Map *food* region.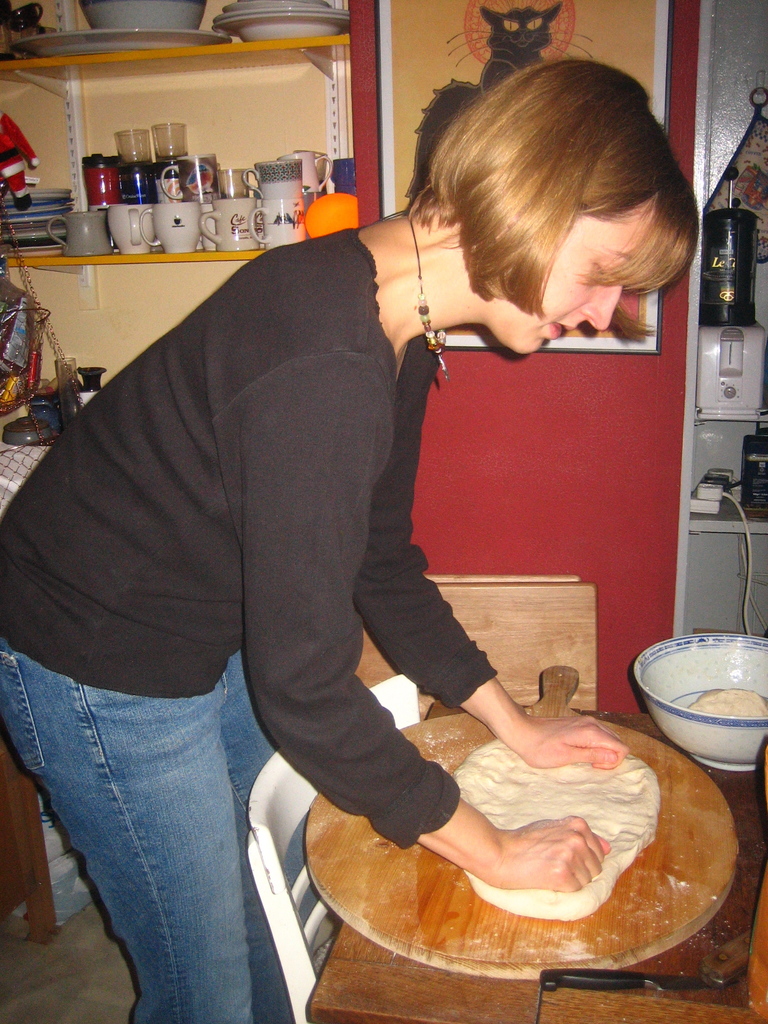
Mapped to pyautogui.locateOnScreen(688, 686, 767, 721).
